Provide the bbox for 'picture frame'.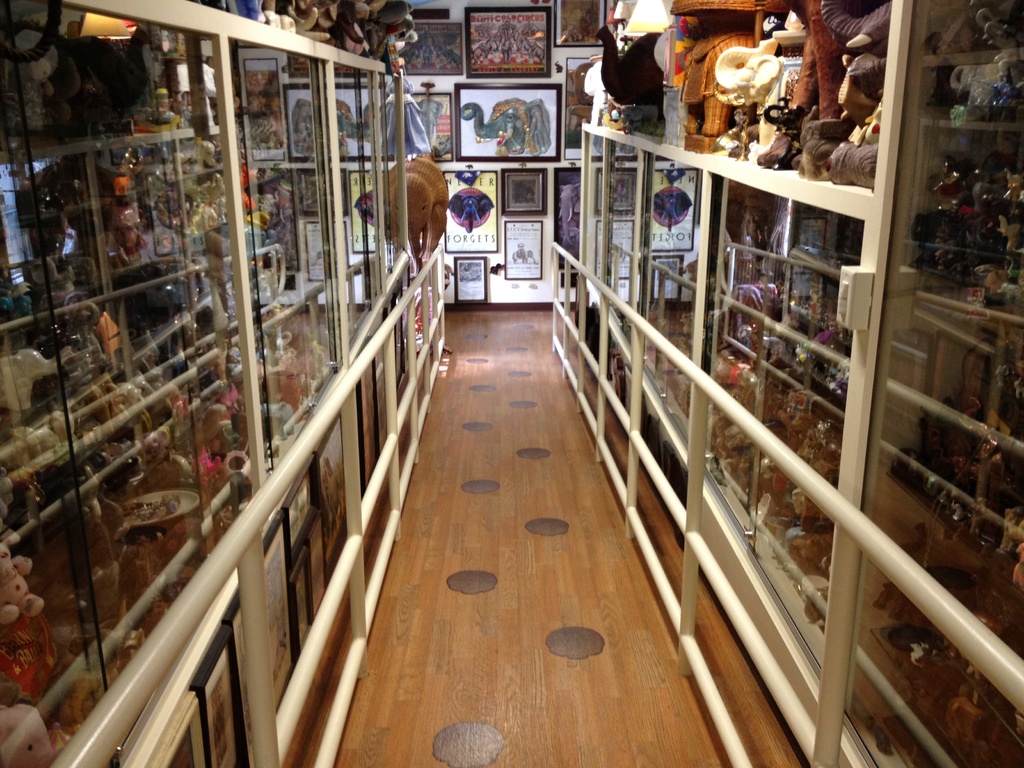
Rect(553, 166, 582, 271).
